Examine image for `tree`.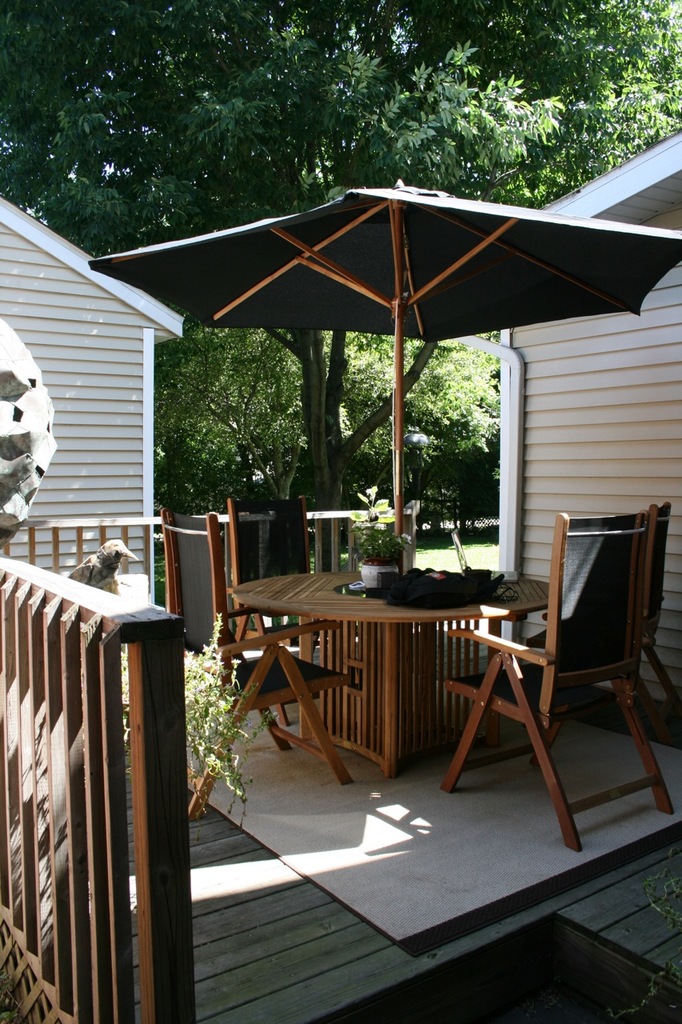
Examination result: [x1=0, y1=0, x2=681, y2=502].
